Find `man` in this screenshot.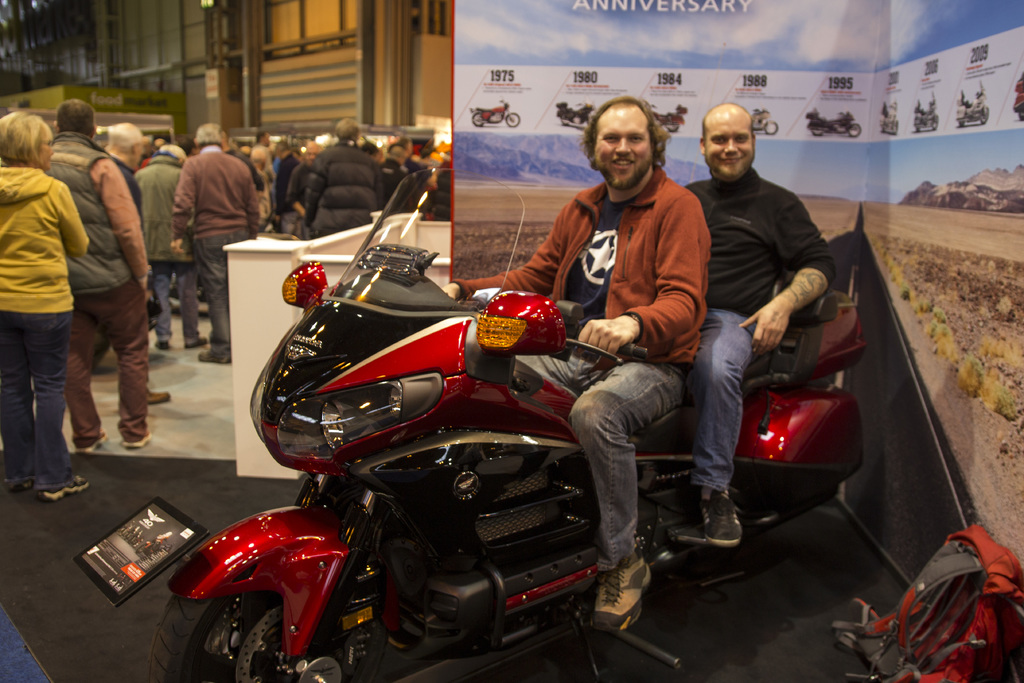
The bounding box for `man` is <region>130, 143, 207, 352</region>.
